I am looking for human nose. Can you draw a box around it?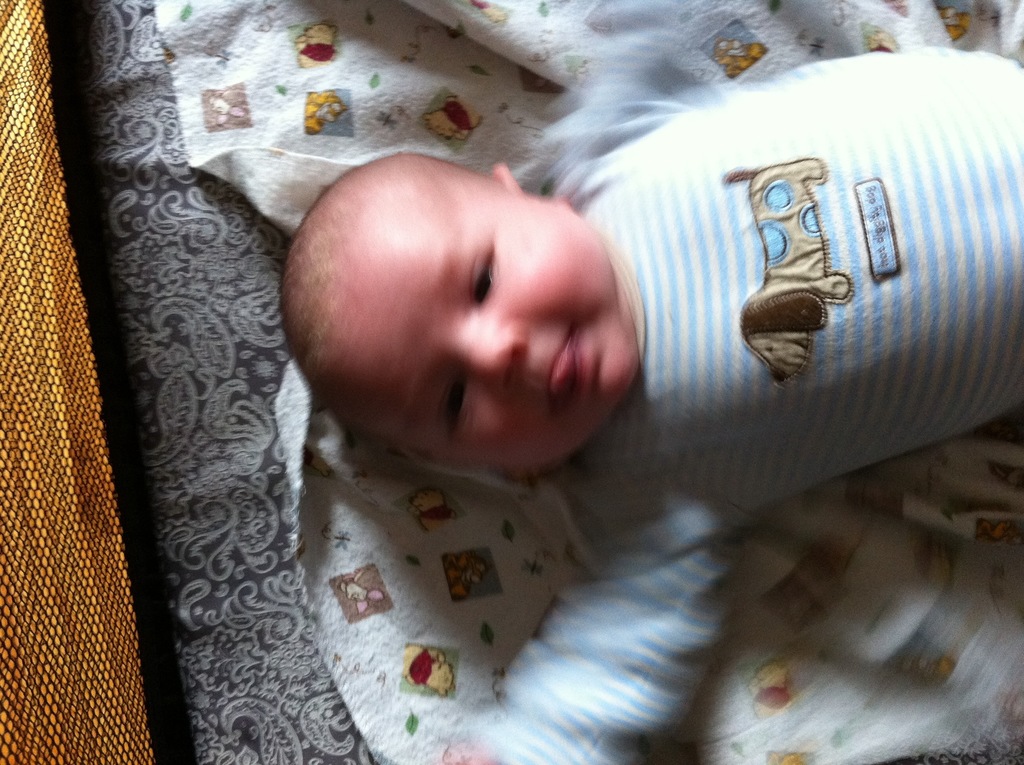
Sure, the bounding box is left=440, top=315, right=531, bottom=402.
